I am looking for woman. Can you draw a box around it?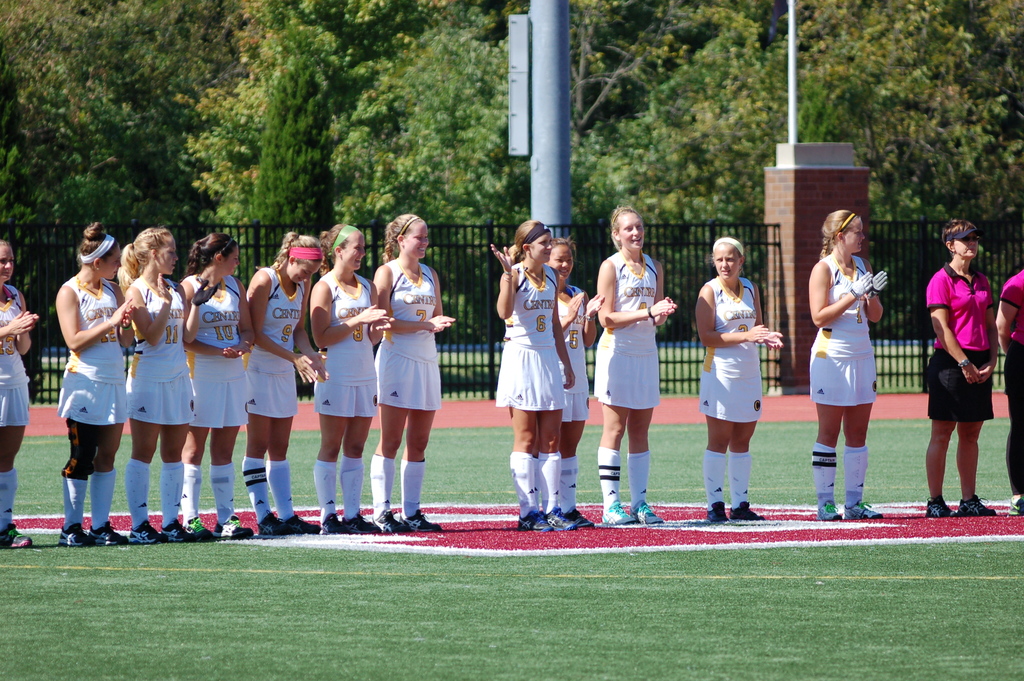
Sure, the bounding box is detection(116, 231, 223, 543).
